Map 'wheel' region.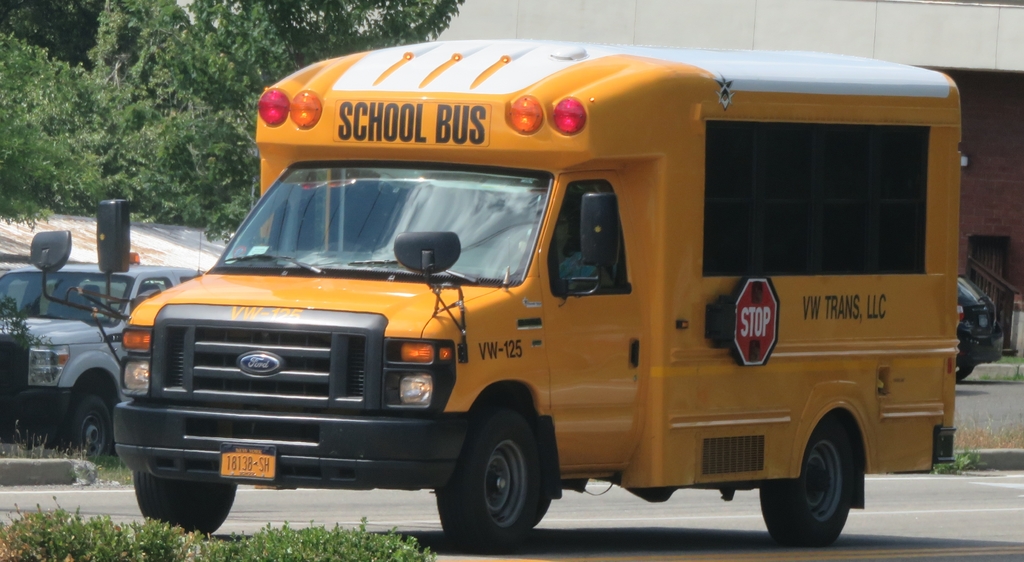
Mapped to [left=438, top=414, right=552, bottom=527].
